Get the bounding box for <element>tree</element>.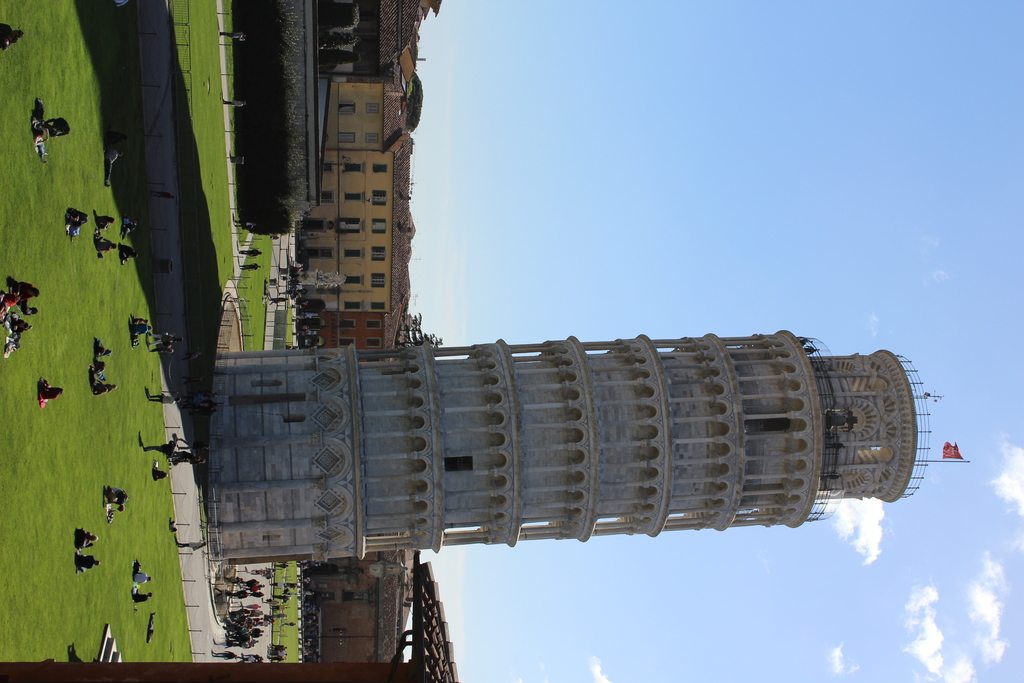
locate(315, 3, 360, 37).
